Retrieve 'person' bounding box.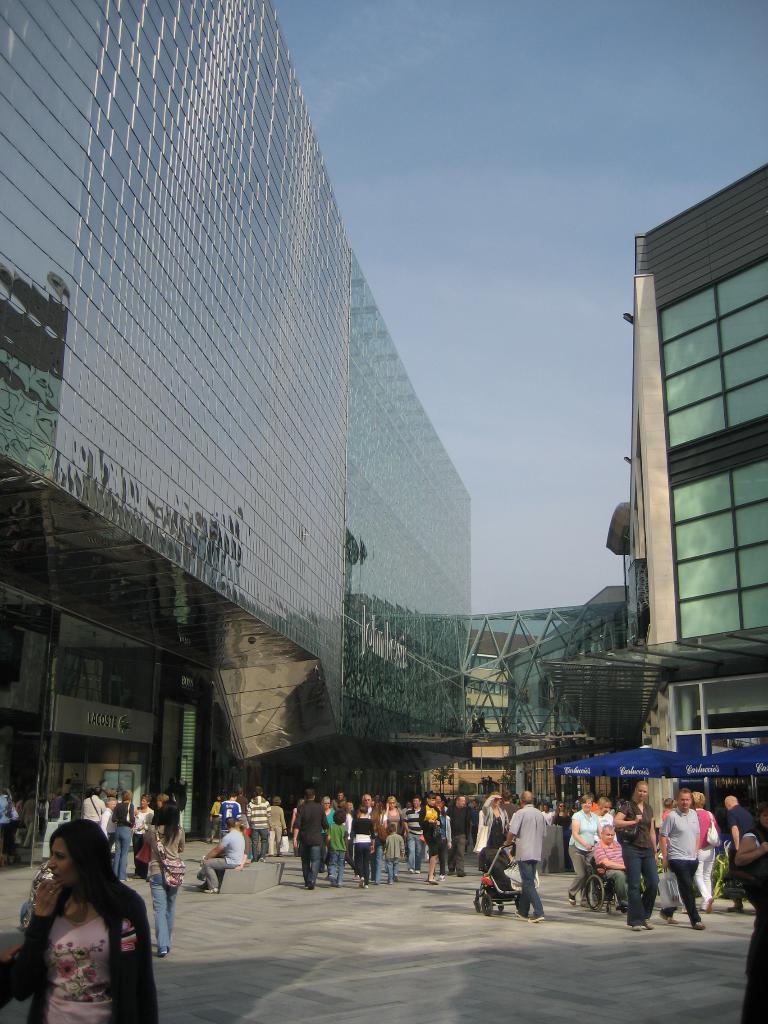
Bounding box: select_region(0, 817, 154, 1023).
